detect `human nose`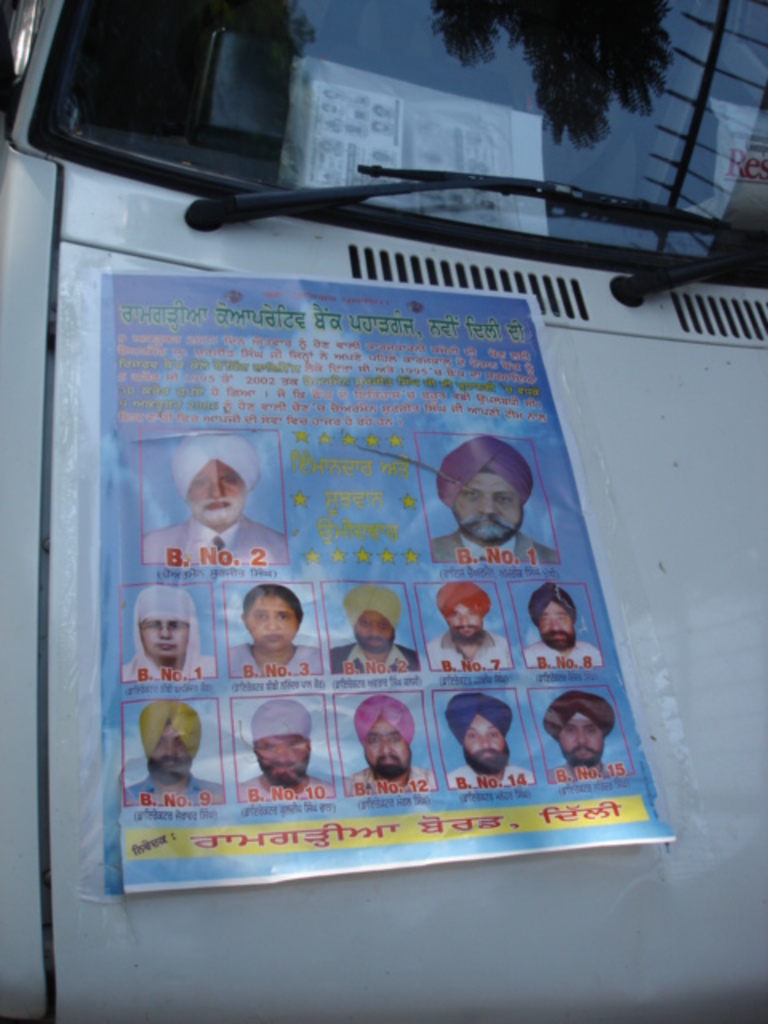
locate(160, 741, 174, 755)
